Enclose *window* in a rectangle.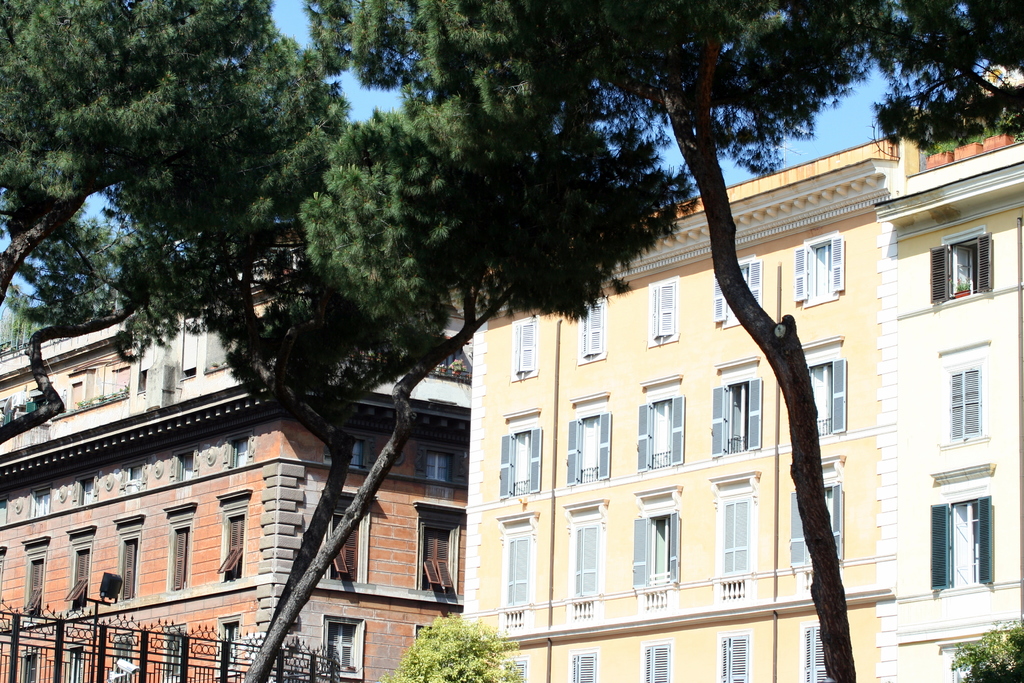
rect(716, 630, 750, 680).
